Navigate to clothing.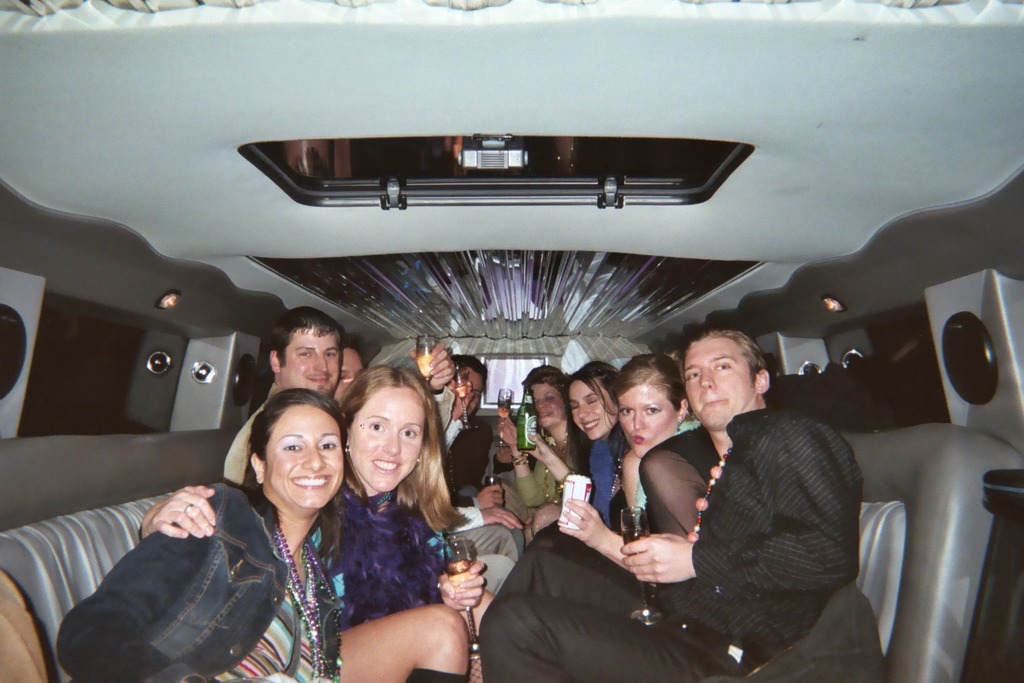
Navigation target: bbox=(639, 400, 715, 554).
